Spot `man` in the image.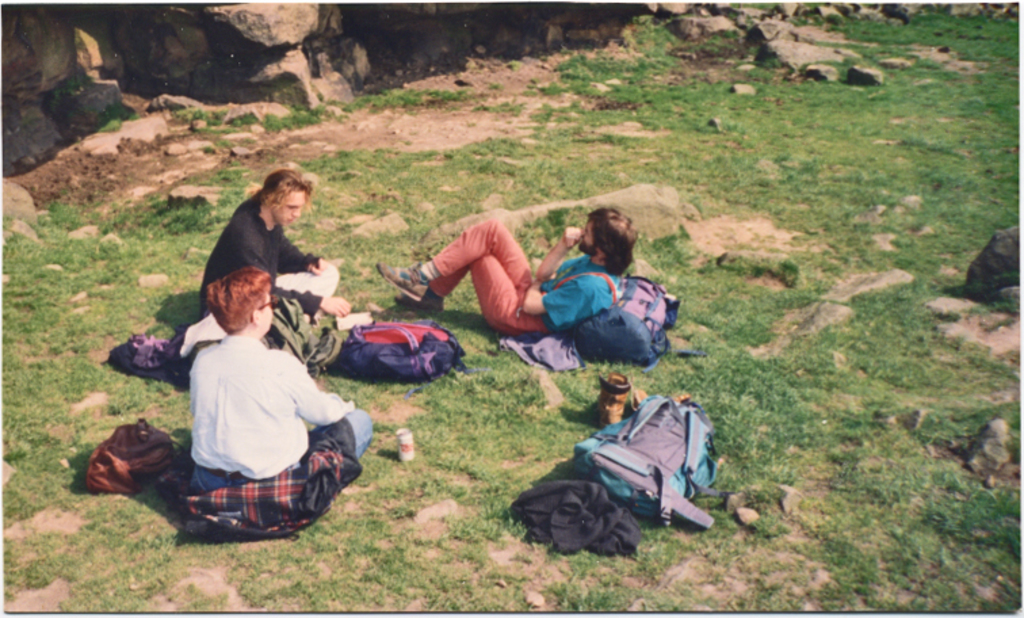
`man` found at bbox(397, 205, 673, 377).
